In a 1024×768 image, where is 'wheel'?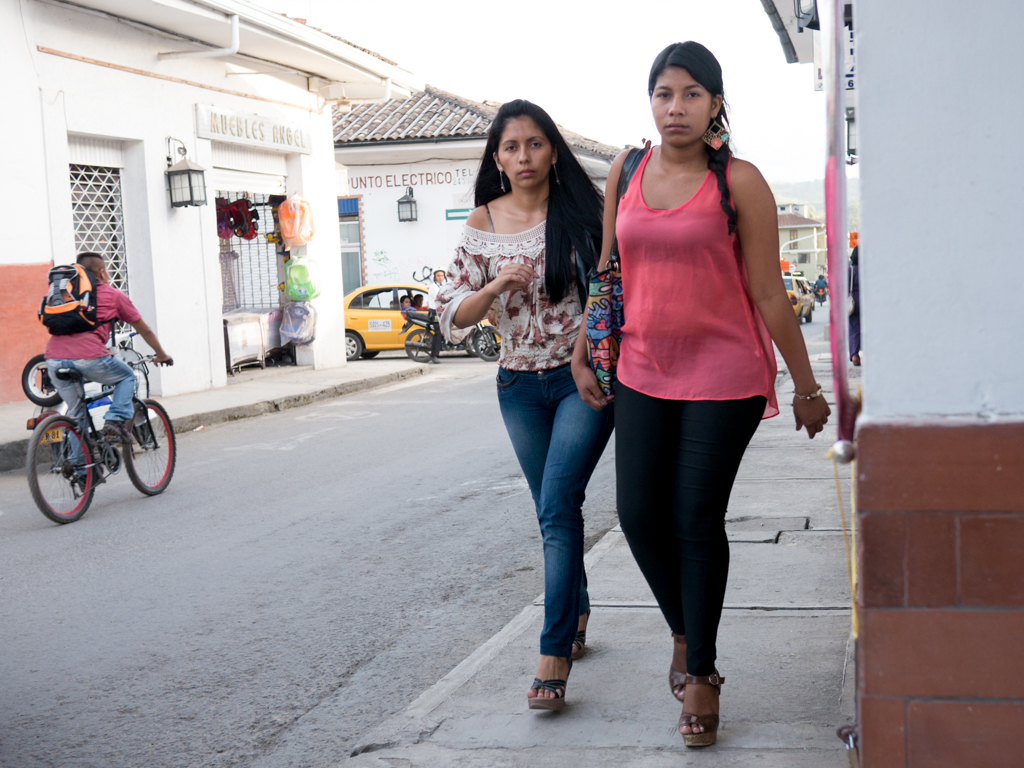
24/416/95/524.
